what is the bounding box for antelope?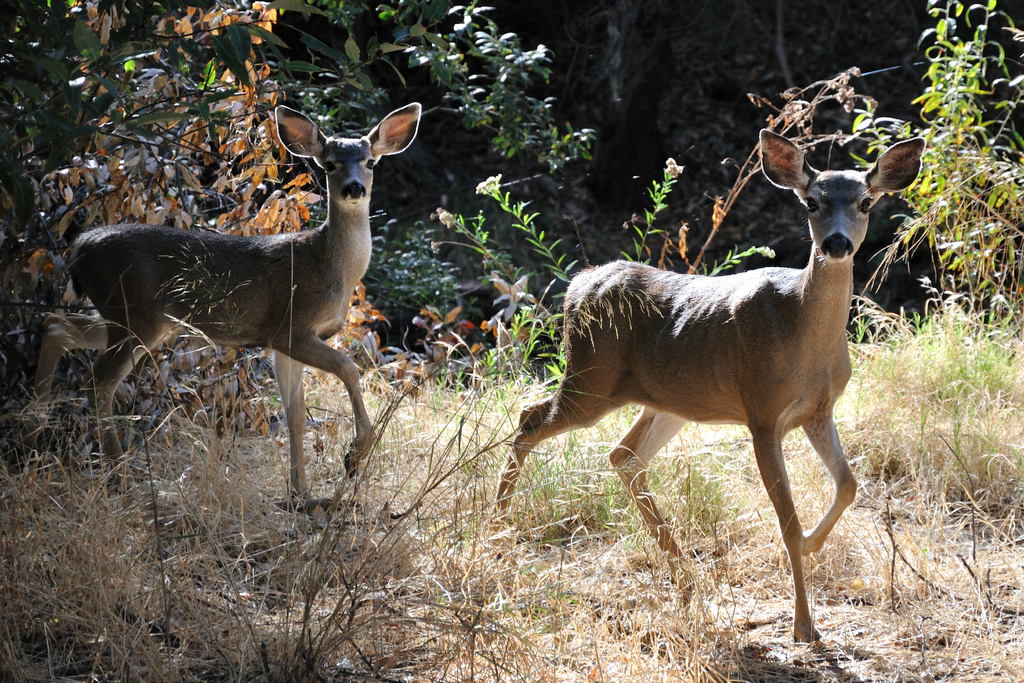
<region>483, 127, 927, 645</region>.
